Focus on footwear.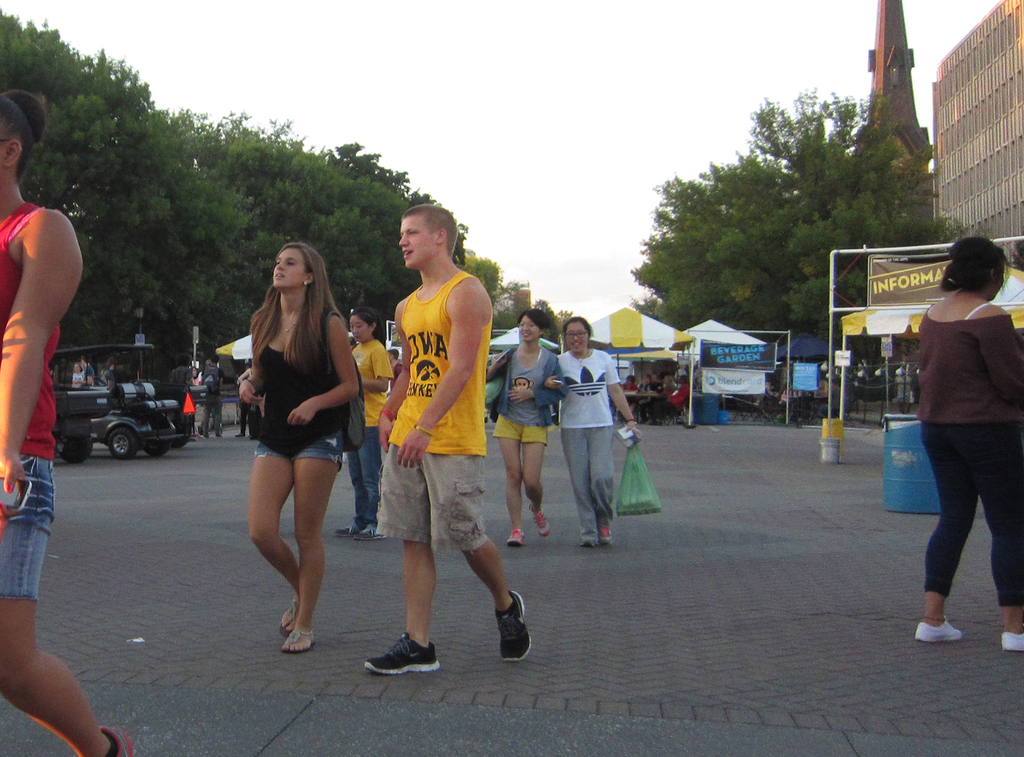
Focused at [506, 528, 526, 544].
